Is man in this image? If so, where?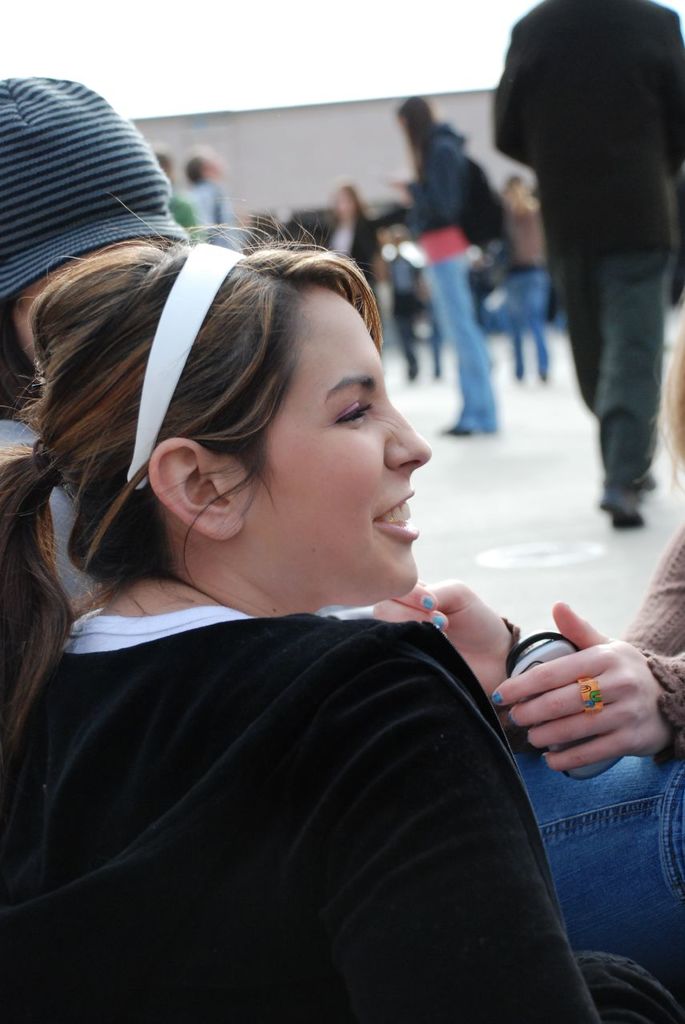
Yes, at x1=480 y1=12 x2=684 y2=514.
